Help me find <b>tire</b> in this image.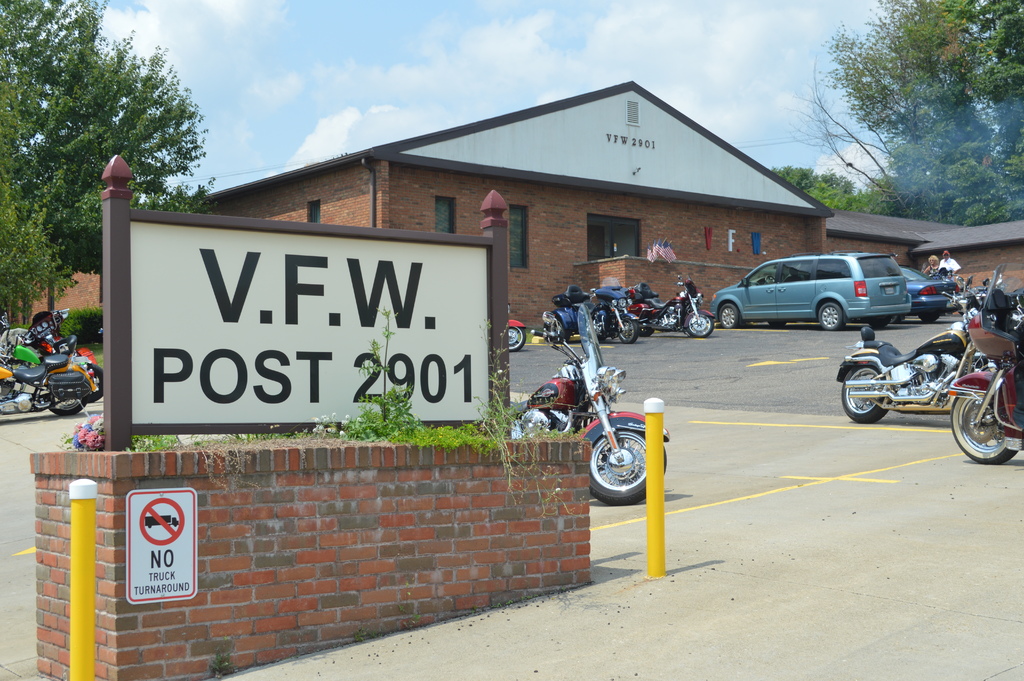
Found it: (left=719, top=304, right=739, bottom=329).
